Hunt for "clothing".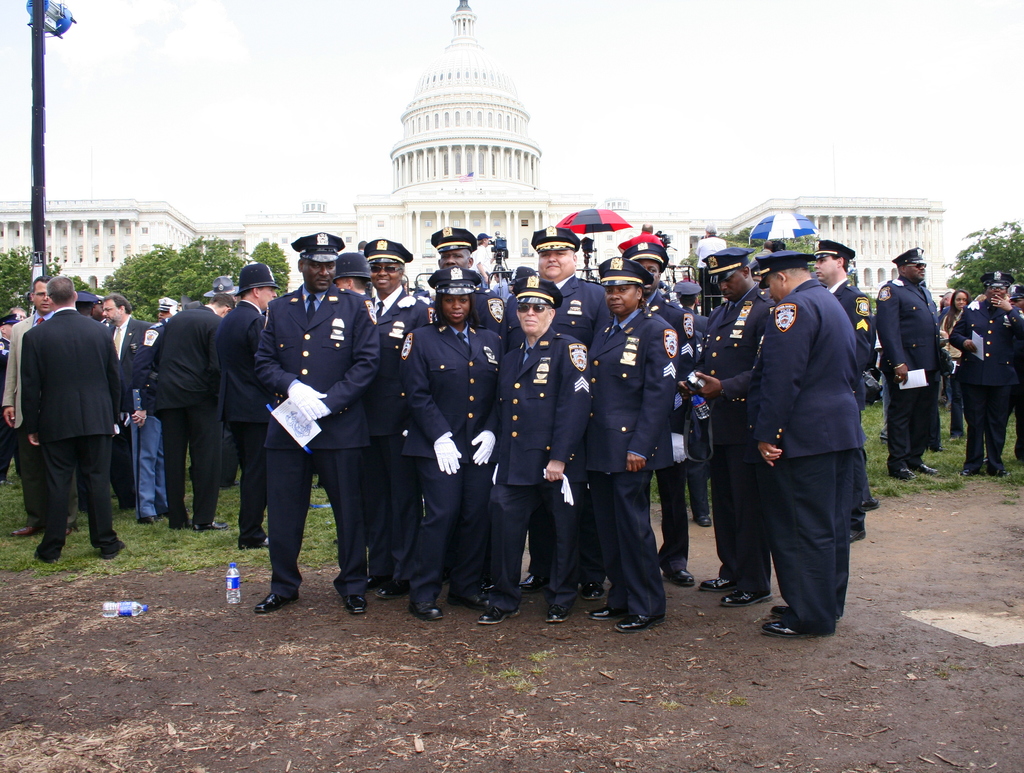
Hunted down at (101,317,150,379).
